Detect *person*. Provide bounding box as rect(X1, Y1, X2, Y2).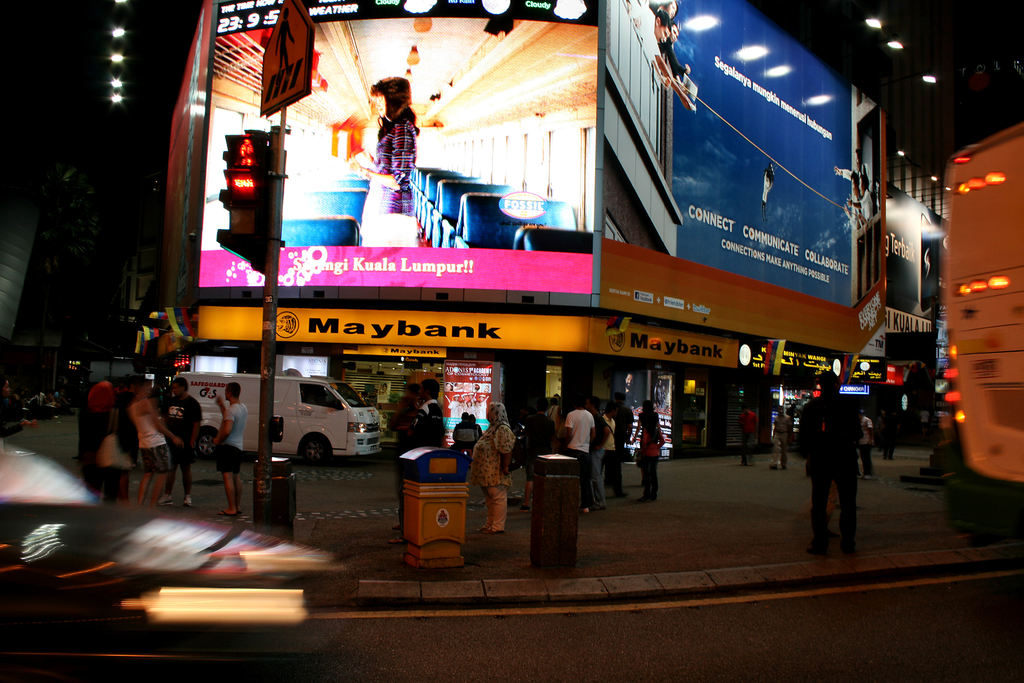
rect(79, 379, 112, 491).
